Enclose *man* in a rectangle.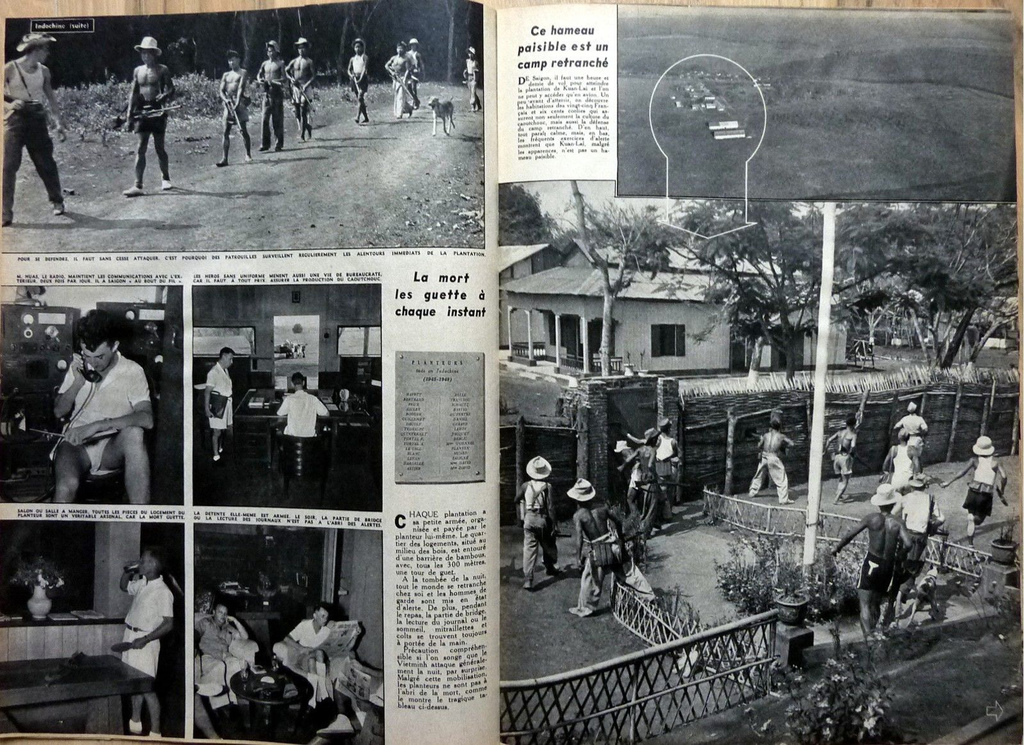
387,40,414,125.
